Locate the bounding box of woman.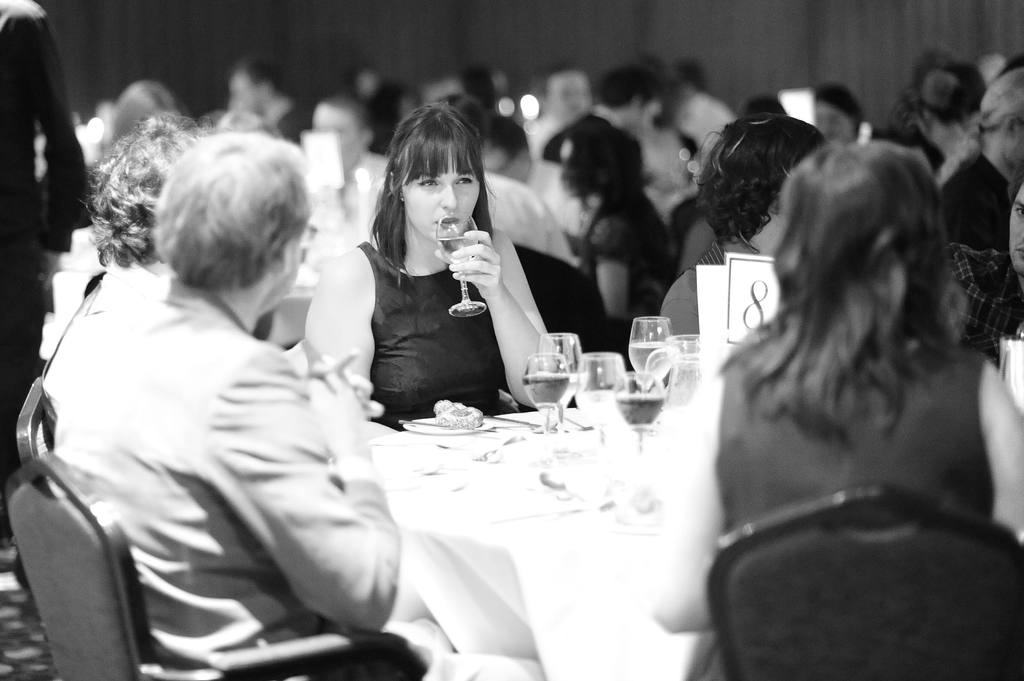
Bounding box: pyautogui.locateOnScreen(648, 113, 833, 335).
